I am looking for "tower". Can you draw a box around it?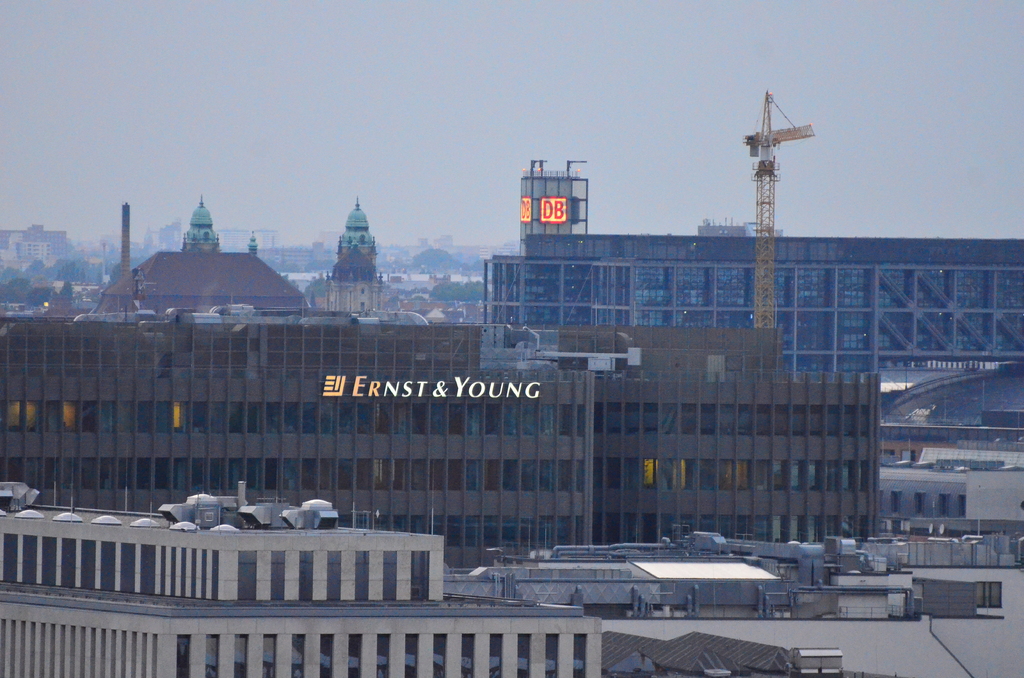
Sure, the bounding box is {"left": 340, "top": 196, "right": 374, "bottom": 255}.
